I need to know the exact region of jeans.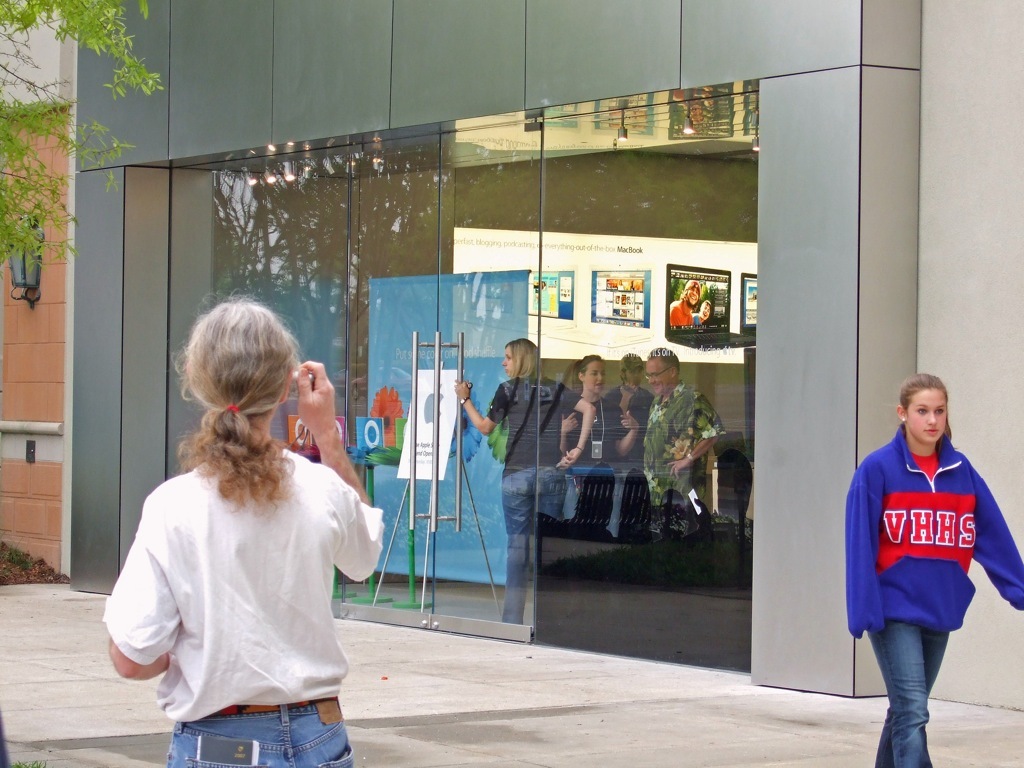
Region: bbox=(158, 703, 358, 767).
